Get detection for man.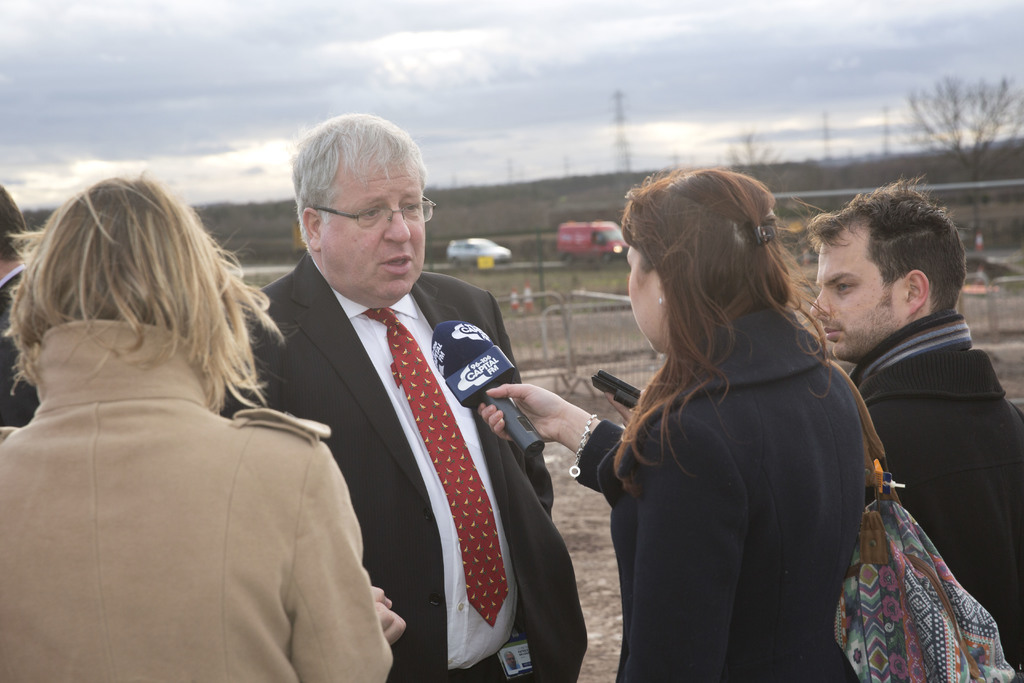
Detection: x1=816, y1=183, x2=1023, y2=682.
